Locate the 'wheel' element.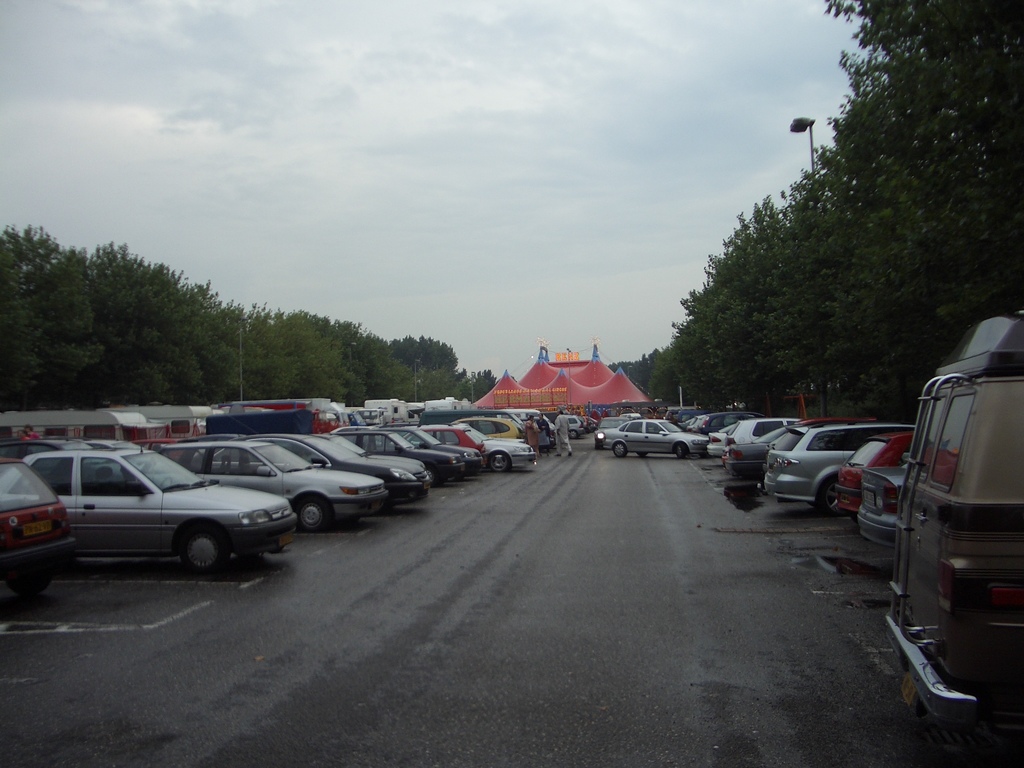
Element bbox: [614,443,626,457].
